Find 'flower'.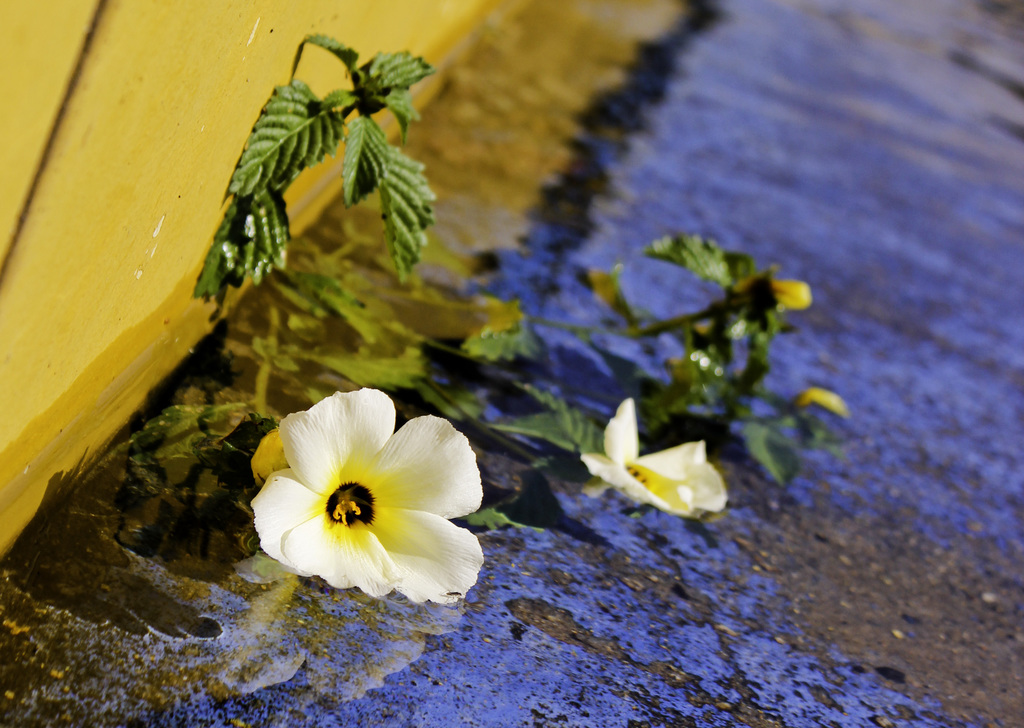
BBox(242, 391, 483, 615).
